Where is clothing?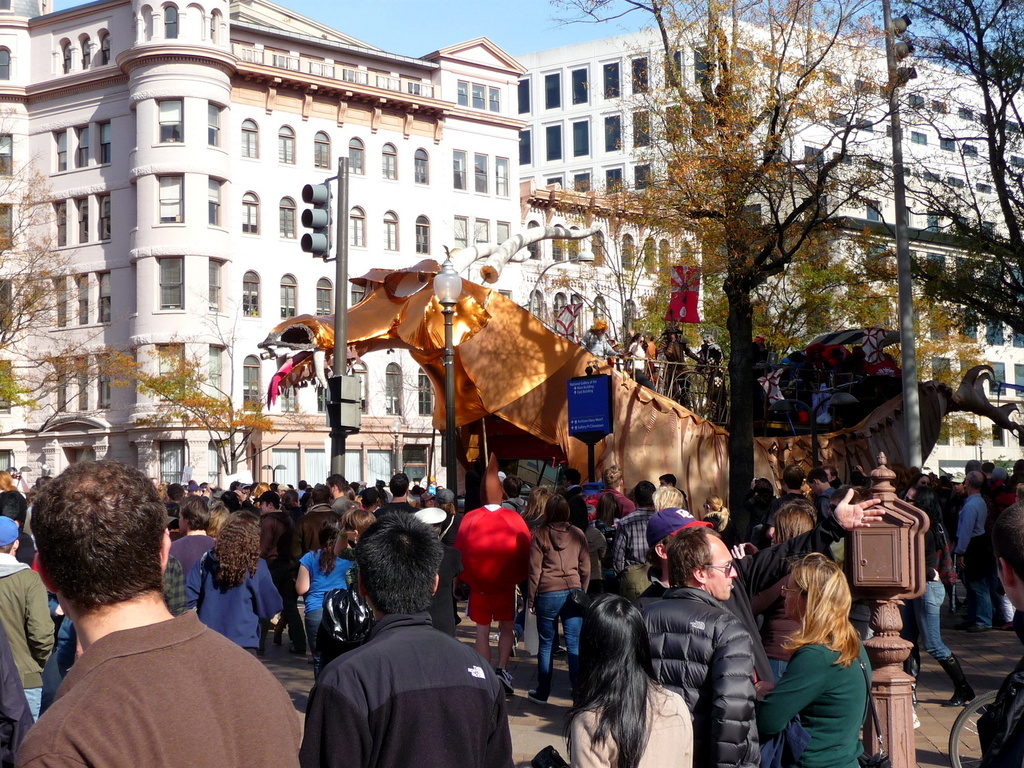
{"x1": 308, "y1": 612, "x2": 512, "y2": 767}.
